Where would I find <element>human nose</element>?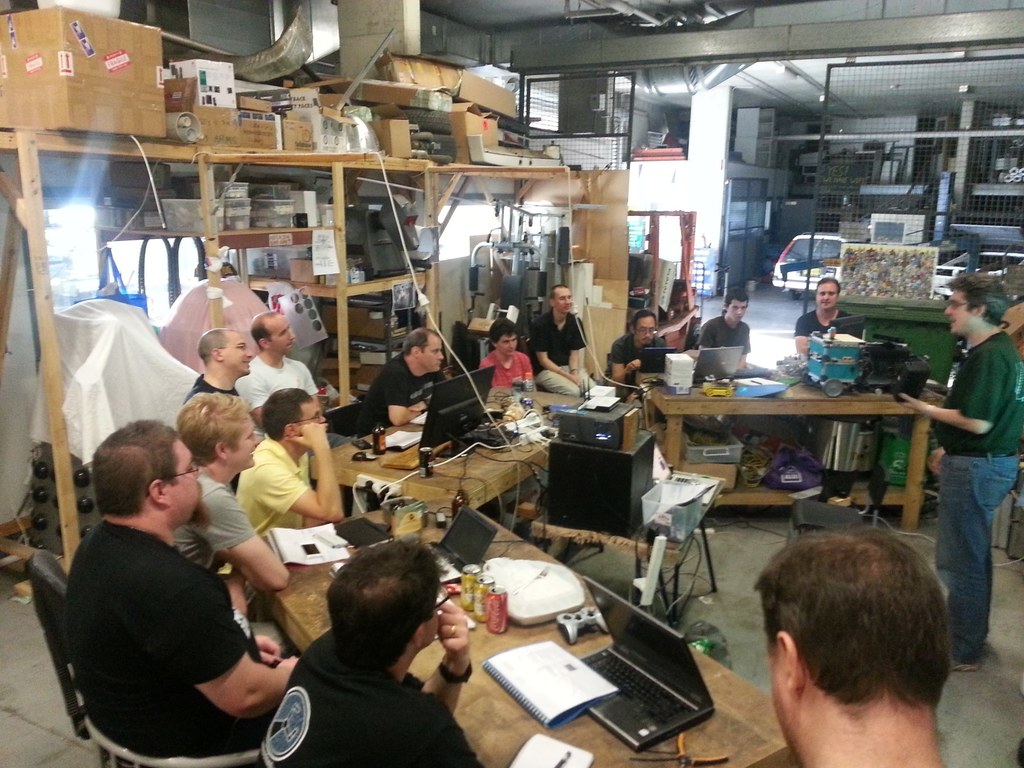
At 243/347/253/359.
